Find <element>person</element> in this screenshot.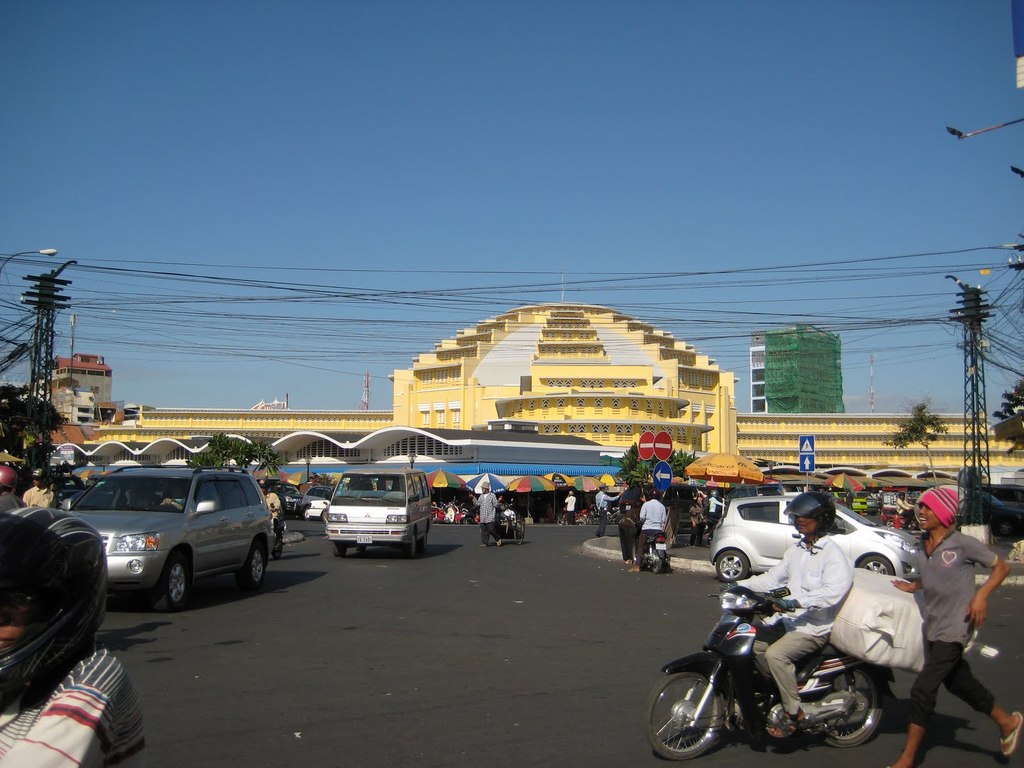
The bounding box for <element>person</element> is x1=0 y1=461 x2=30 y2=515.
